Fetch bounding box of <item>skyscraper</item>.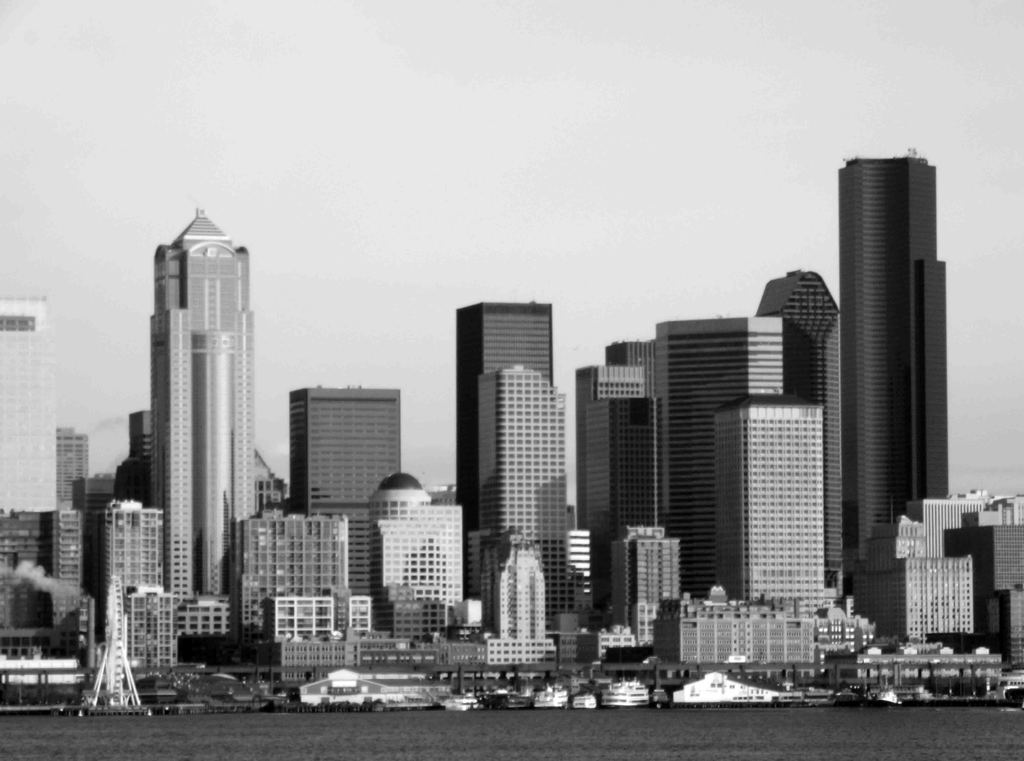
Bbox: 717, 401, 823, 607.
